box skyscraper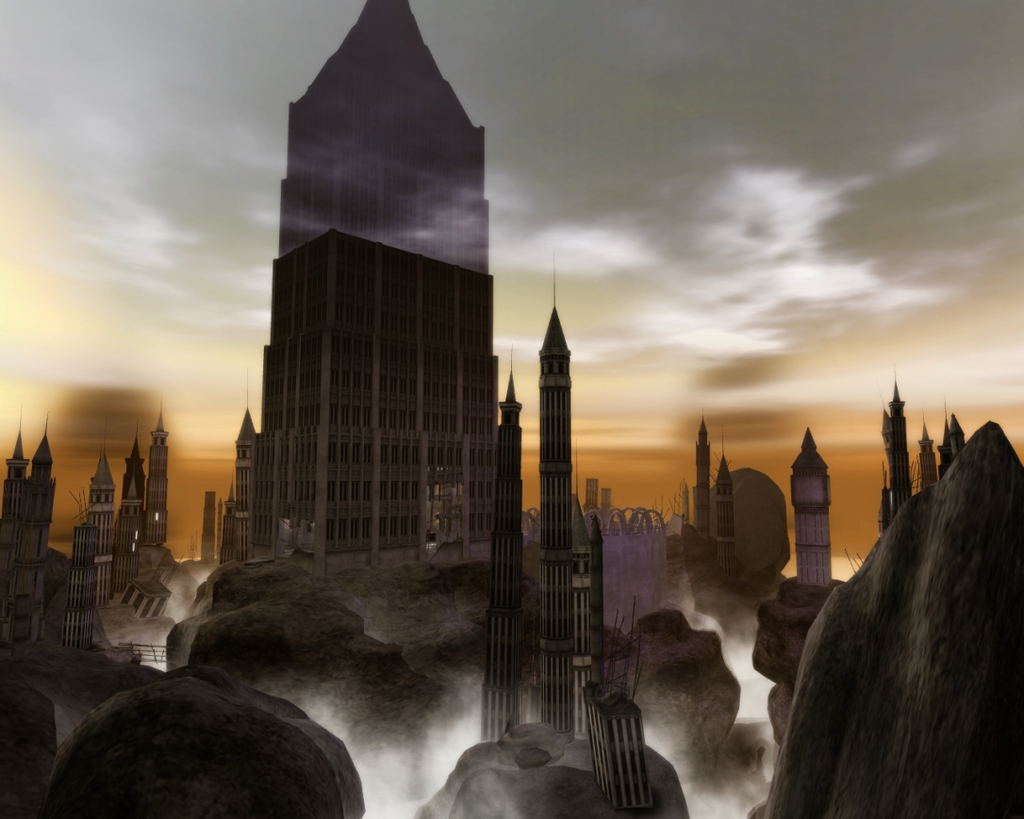
Rect(31, 414, 50, 642)
